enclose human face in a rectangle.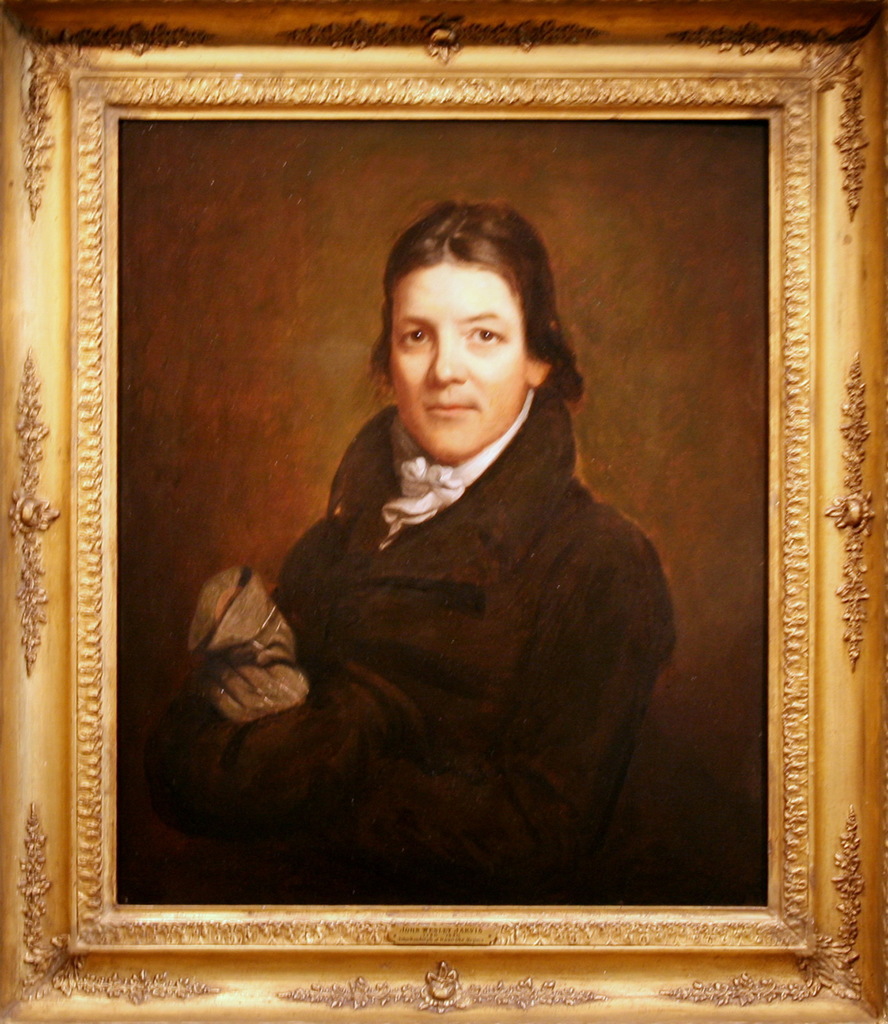
387/263/522/461.
